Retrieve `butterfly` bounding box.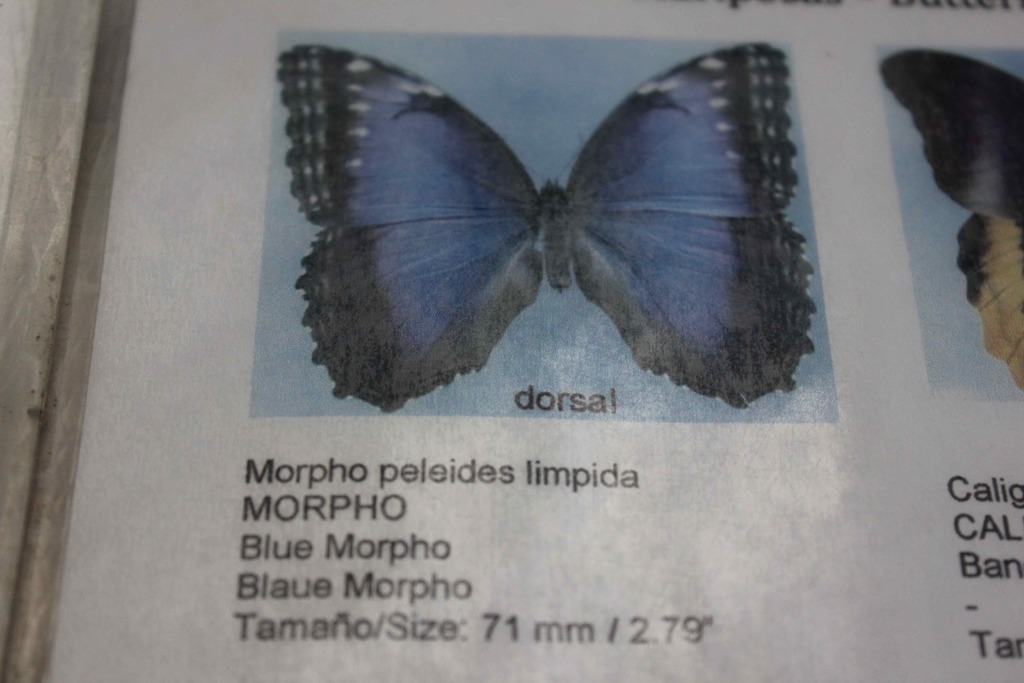
Bounding box: <box>268,26,828,421</box>.
